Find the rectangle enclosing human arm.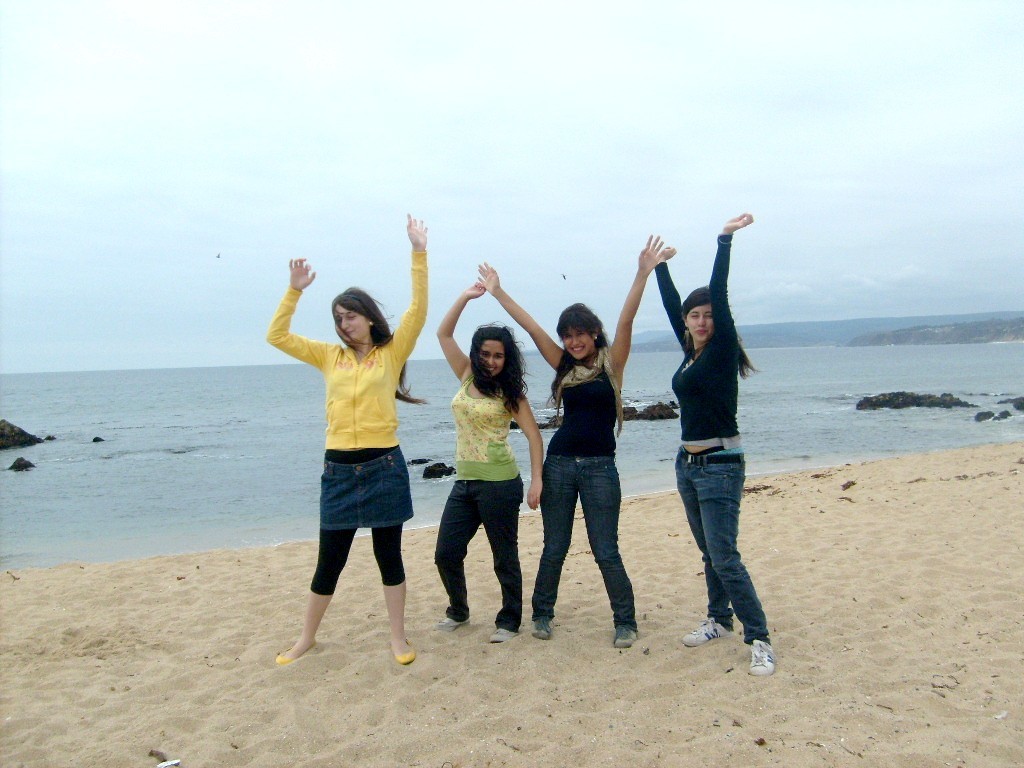
506 392 541 511.
